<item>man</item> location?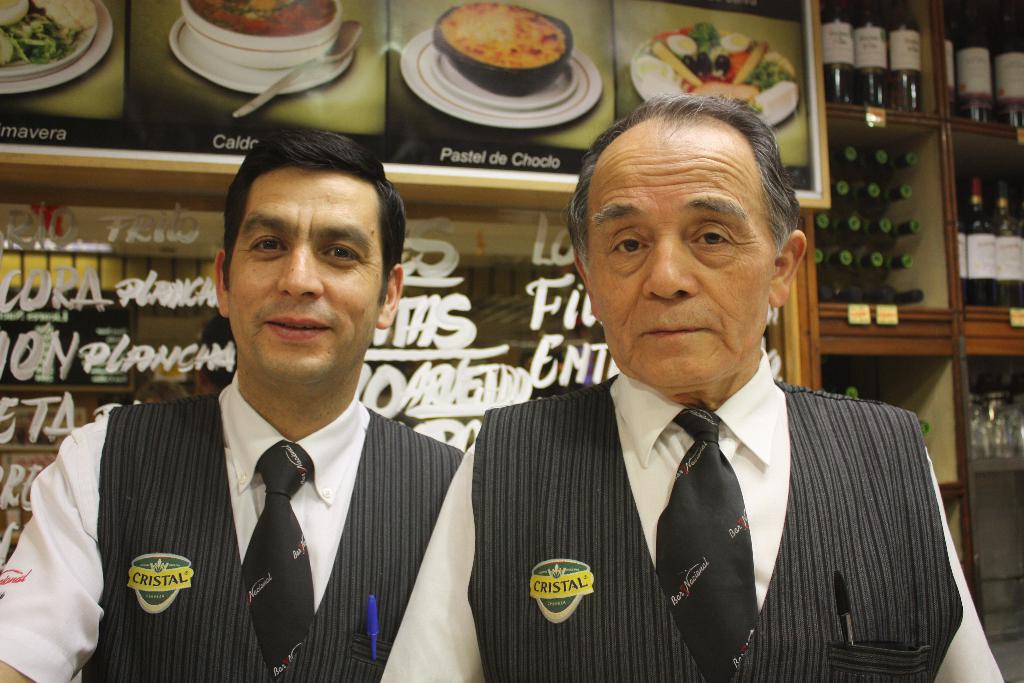
374 83 1006 682
